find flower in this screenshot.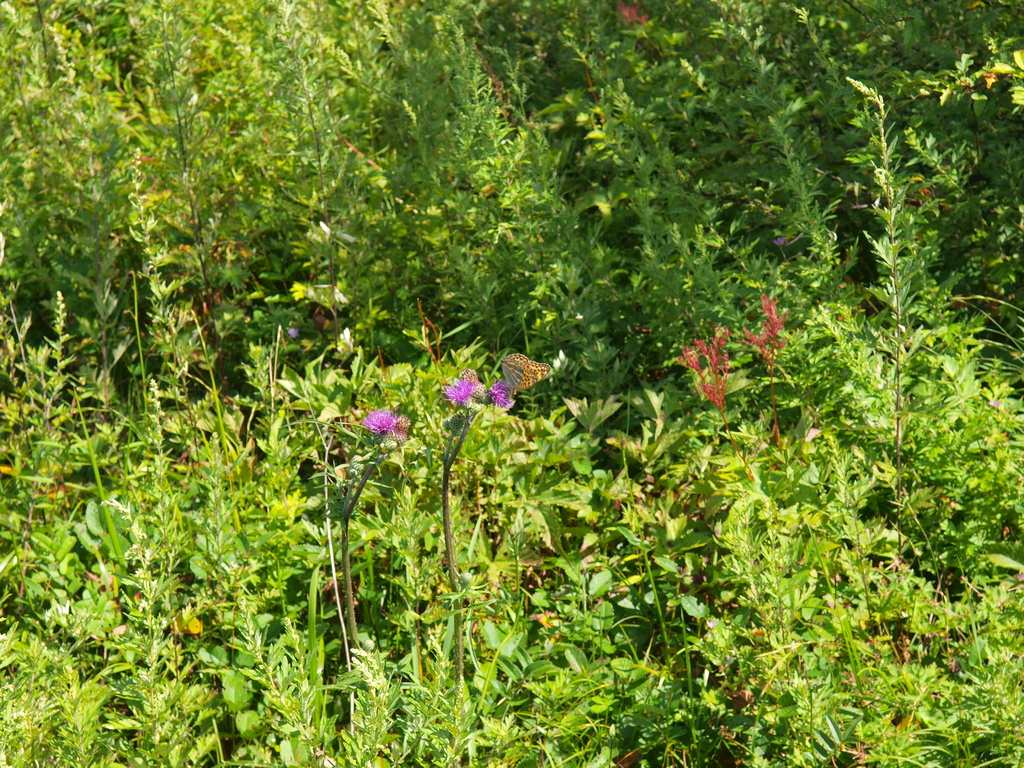
The bounding box for flower is (738, 294, 791, 367).
